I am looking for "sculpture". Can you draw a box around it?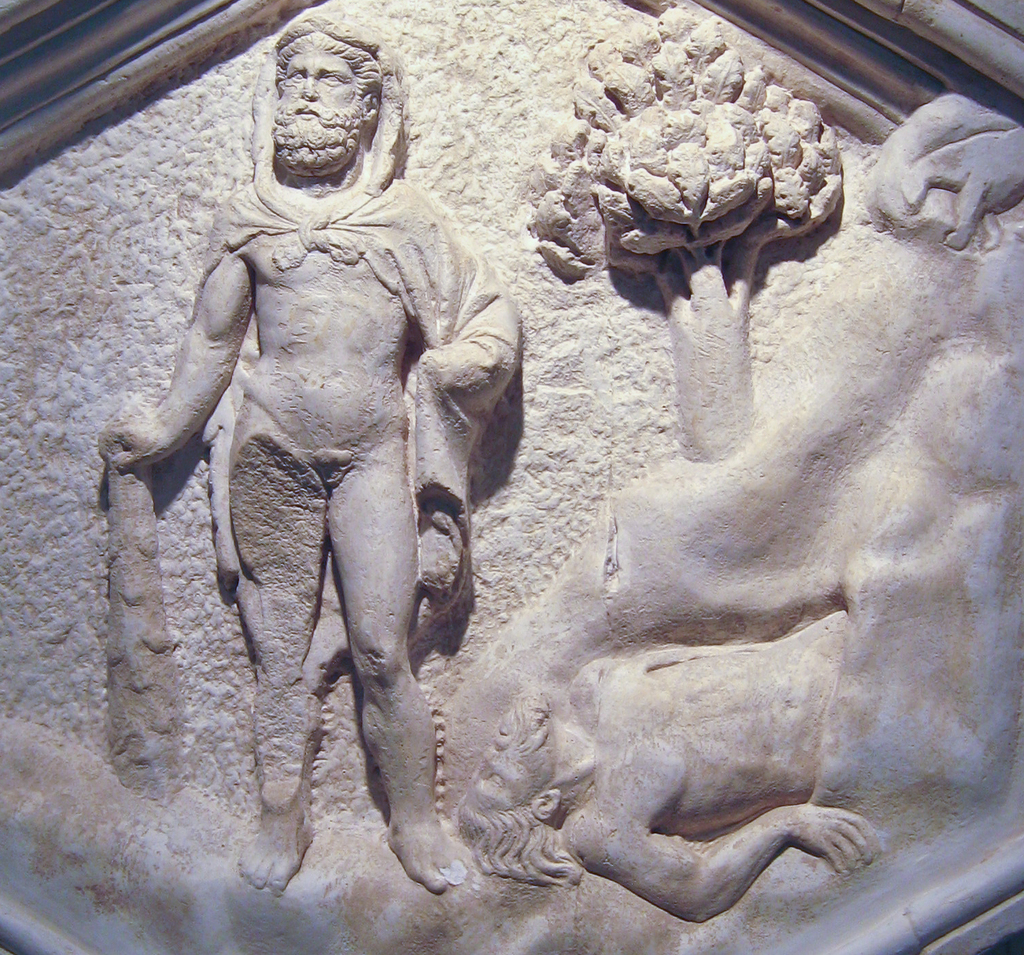
Sure, the bounding box is x1=95 y1=7 x2=1023 y2=932.
